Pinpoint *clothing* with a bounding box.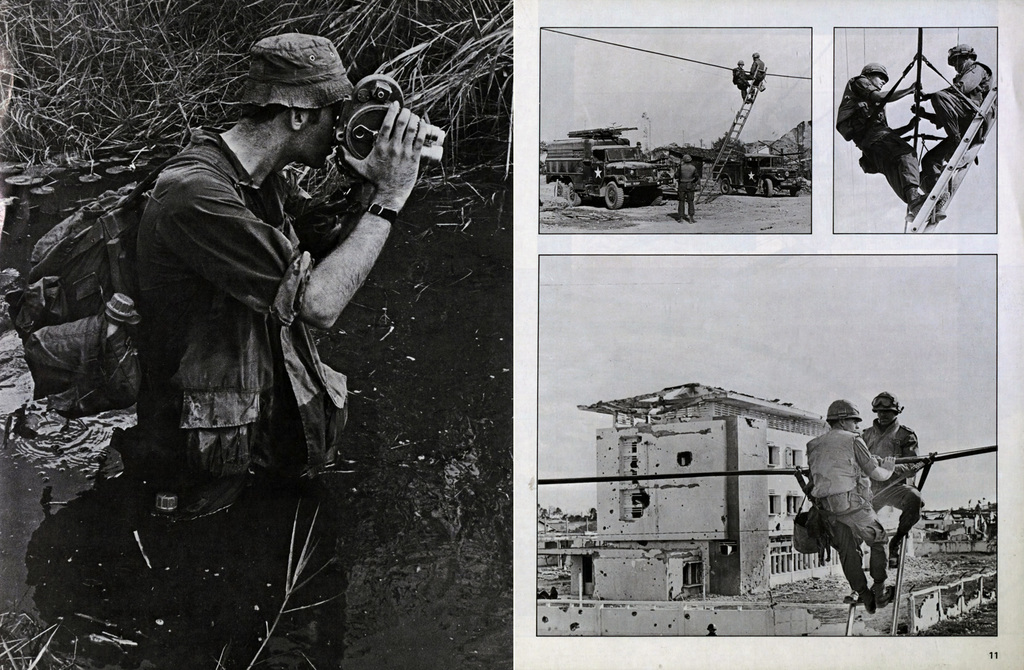
Rect(87, 74, 371, 528).
